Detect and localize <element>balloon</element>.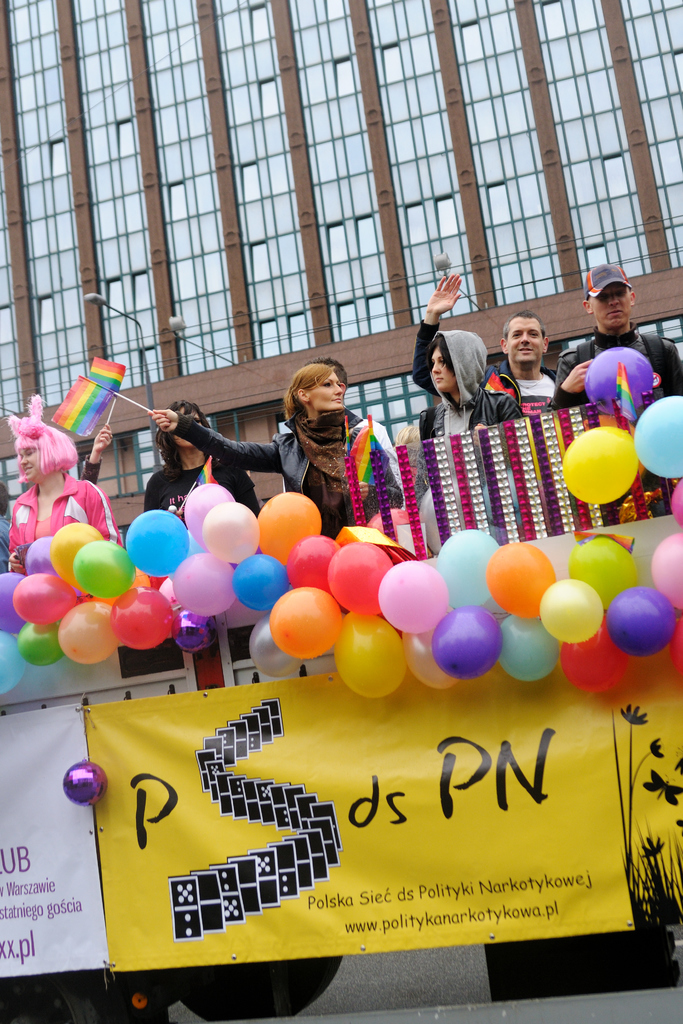
Localized at 259:486:318:566.
